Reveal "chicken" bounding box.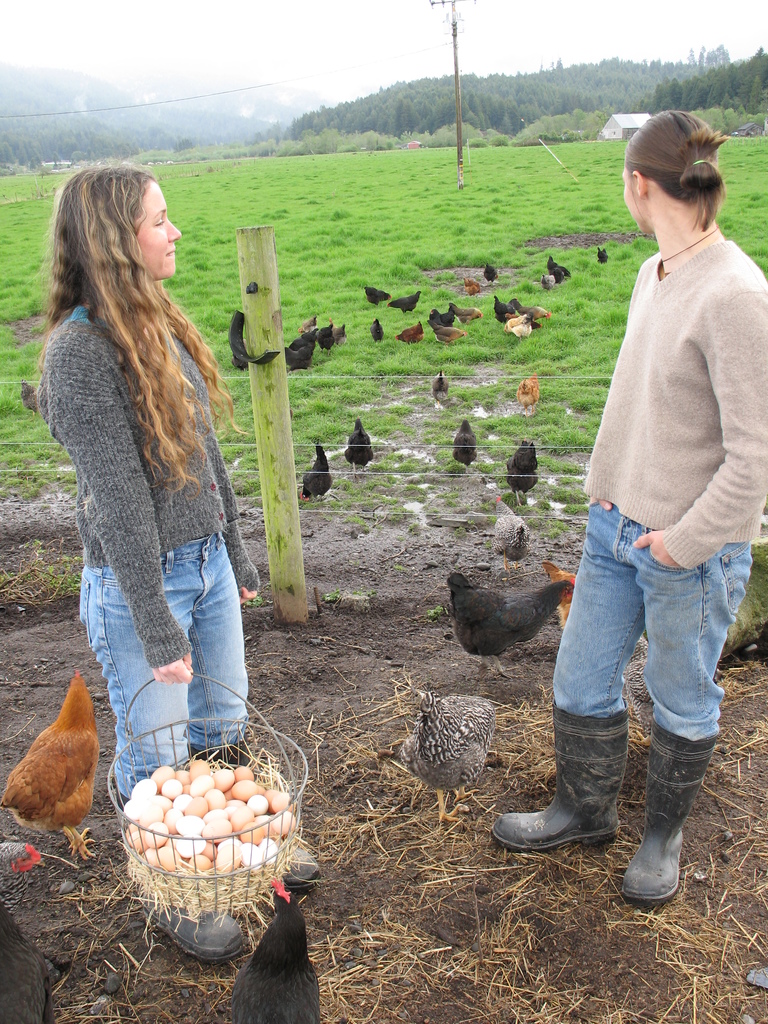
Revealed: [x1=3, y1=664, x2=112, y2=854].
